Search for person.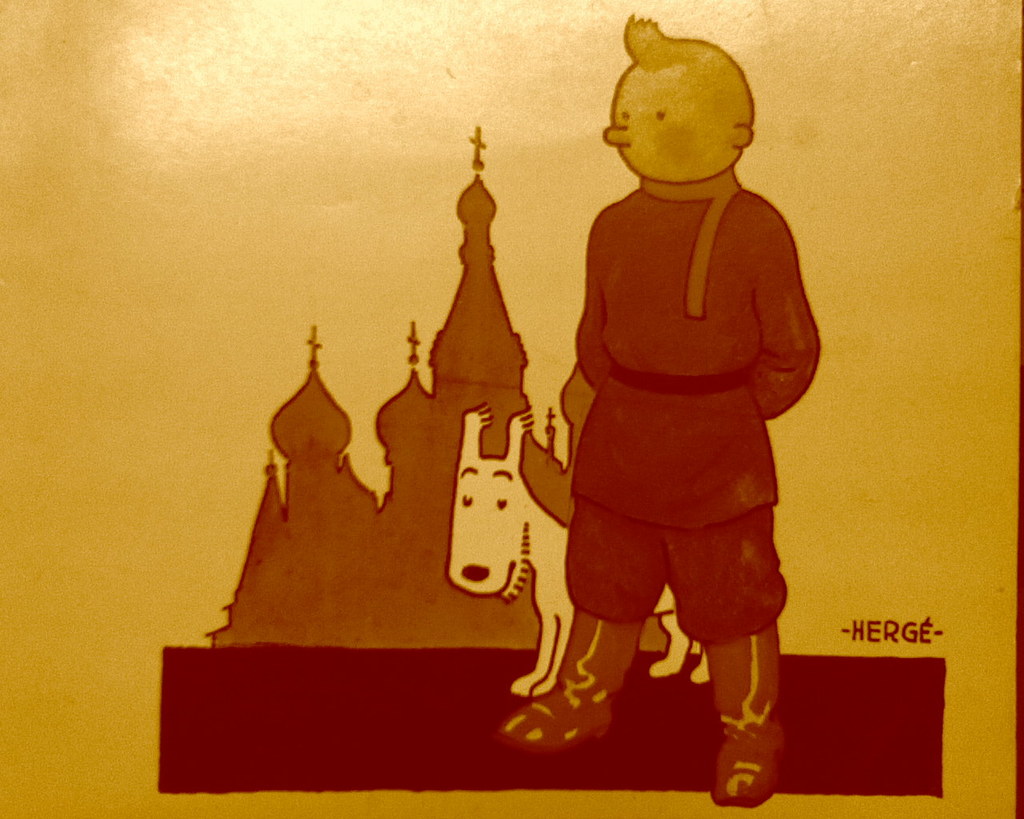
Found at 492 11 824 808.
